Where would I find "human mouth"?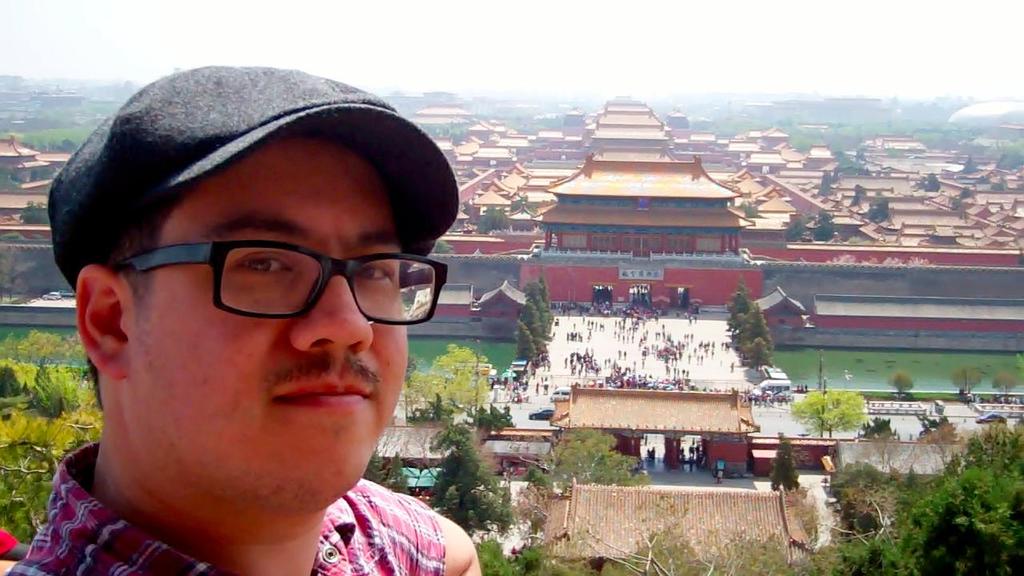
At {"left": 270, "top": 358, "right": 374, "bottom": 419}.
